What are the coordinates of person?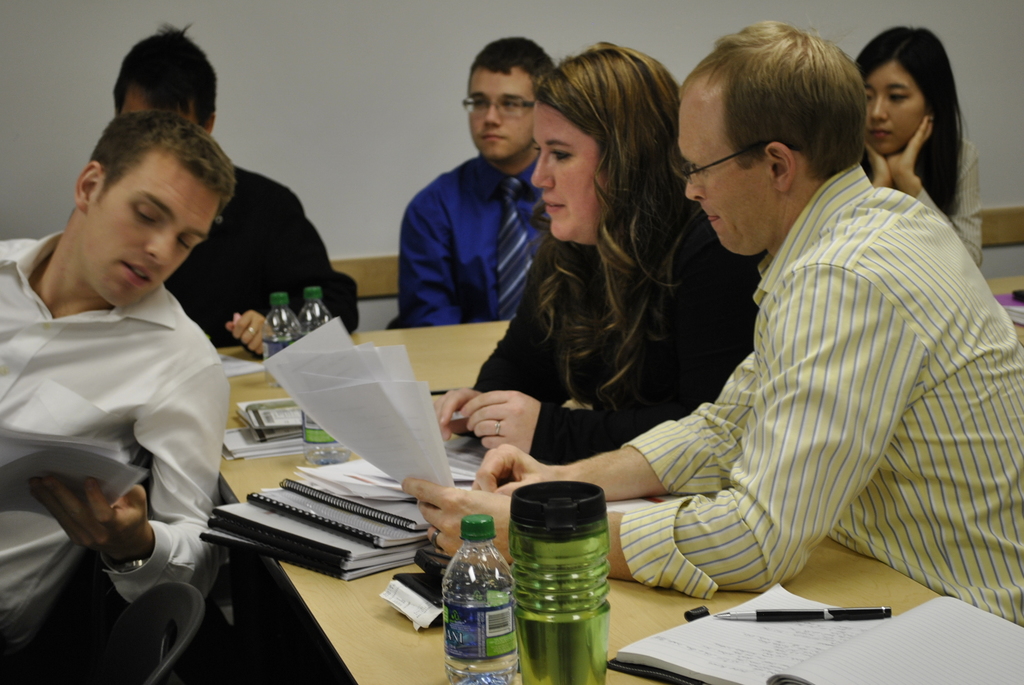
[left=856, top=26, right=987, bottom=272].
